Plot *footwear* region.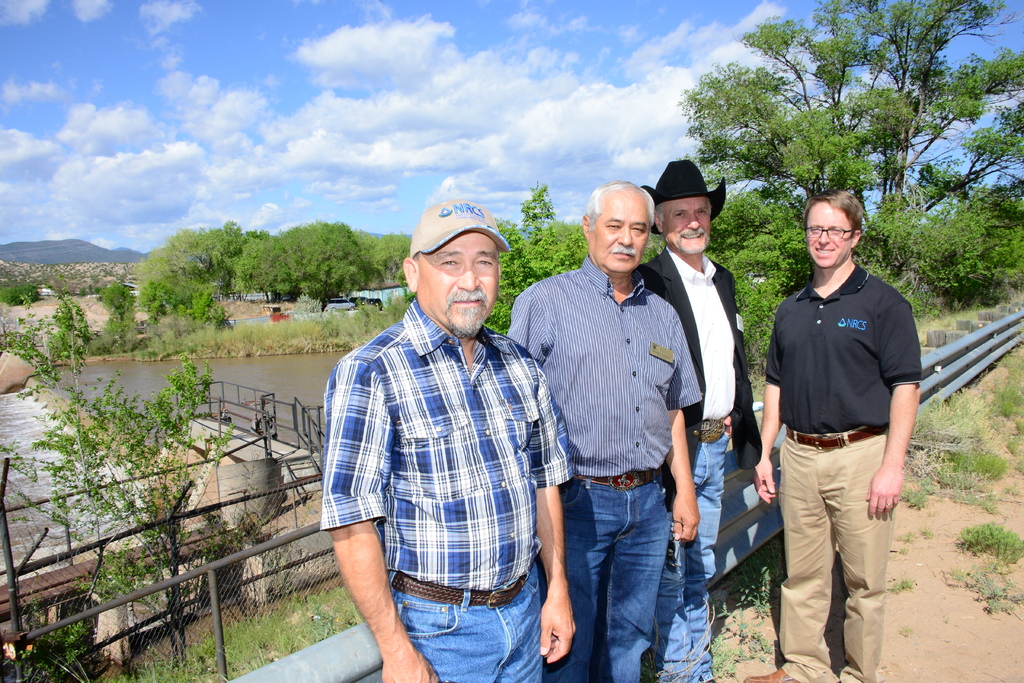
Plotted at region(748, 664, 799, 682).
